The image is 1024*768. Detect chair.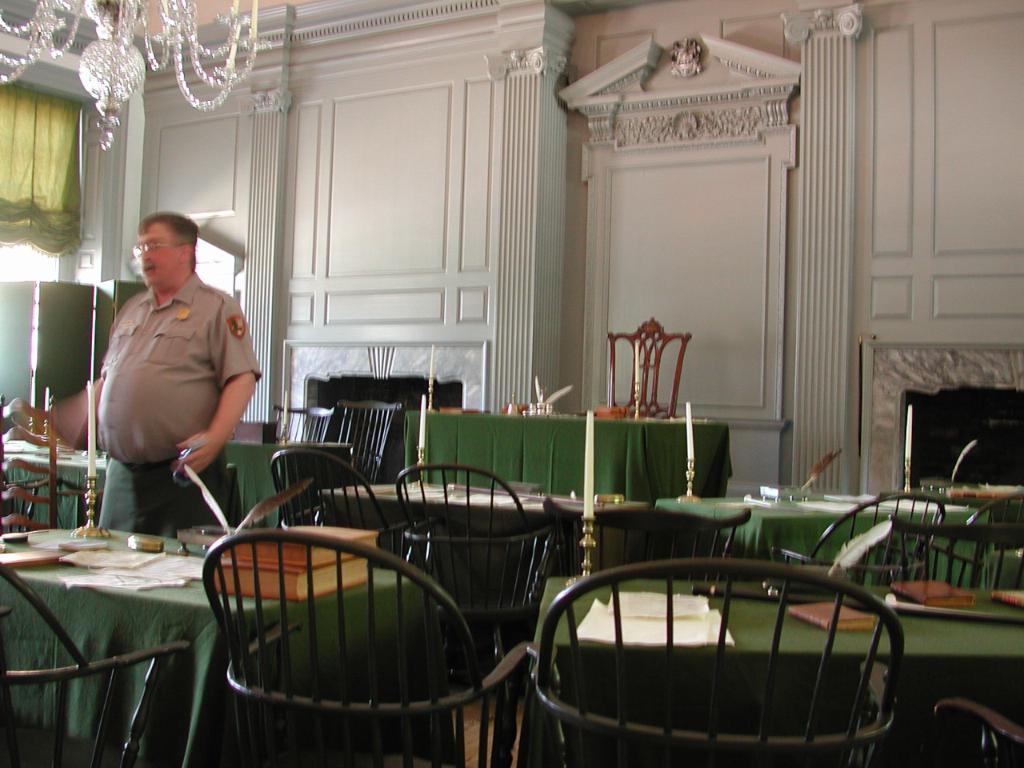
Detection: <box>878,514,1023,597</box>.
